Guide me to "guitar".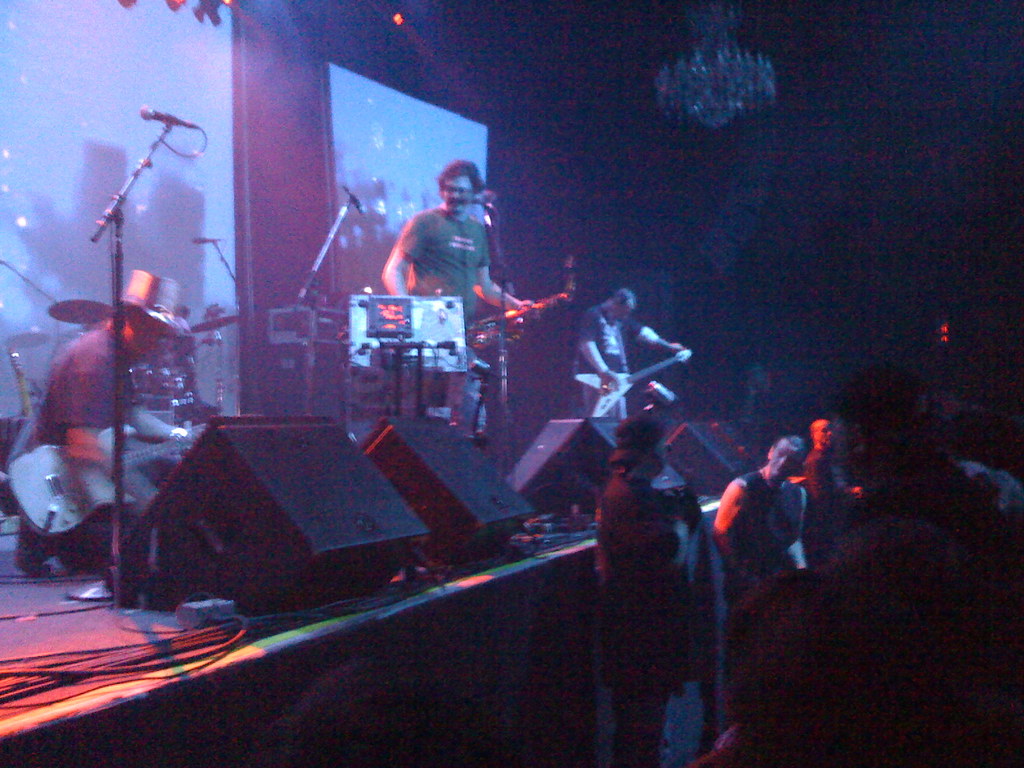
Guidance: (7, 340, 54, 463).
